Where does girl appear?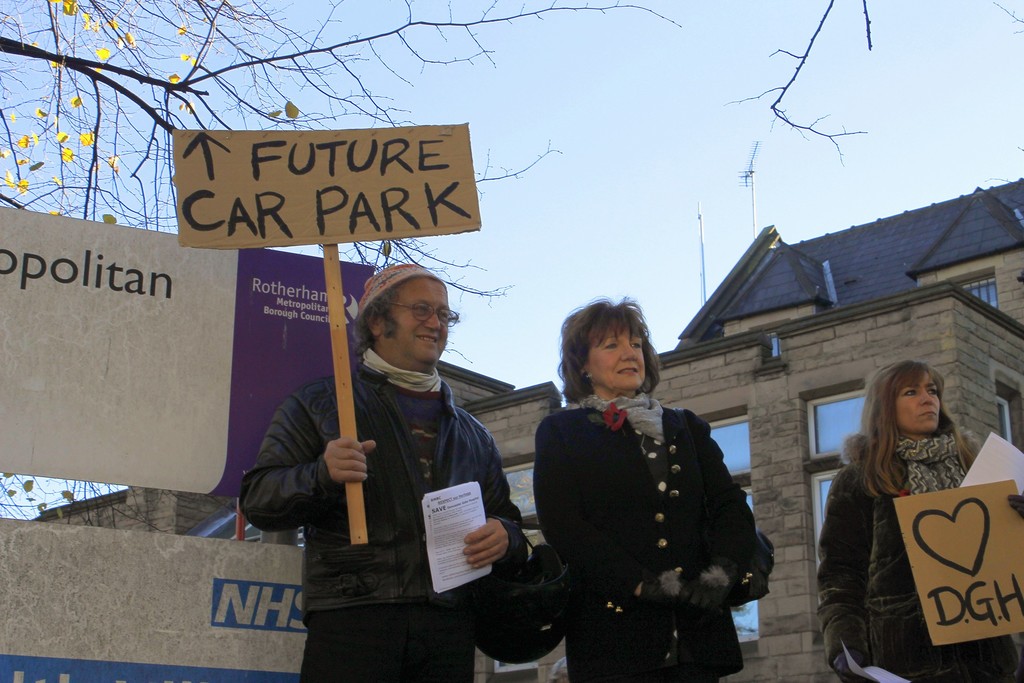
Appears at Rect(529, 290, 778, 682).
